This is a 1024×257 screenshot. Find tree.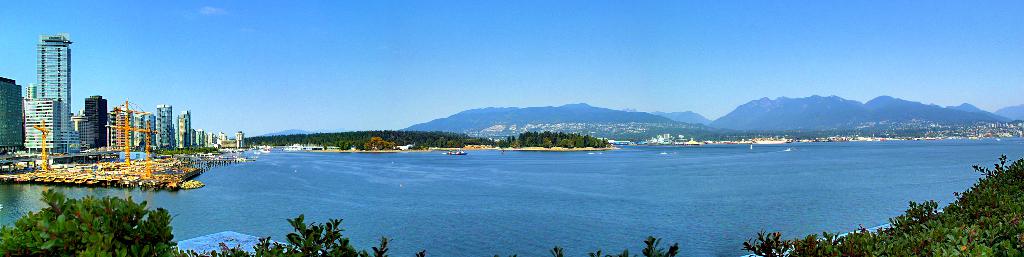
Bounding box: bbox=(739, 154, 1023, 256).
